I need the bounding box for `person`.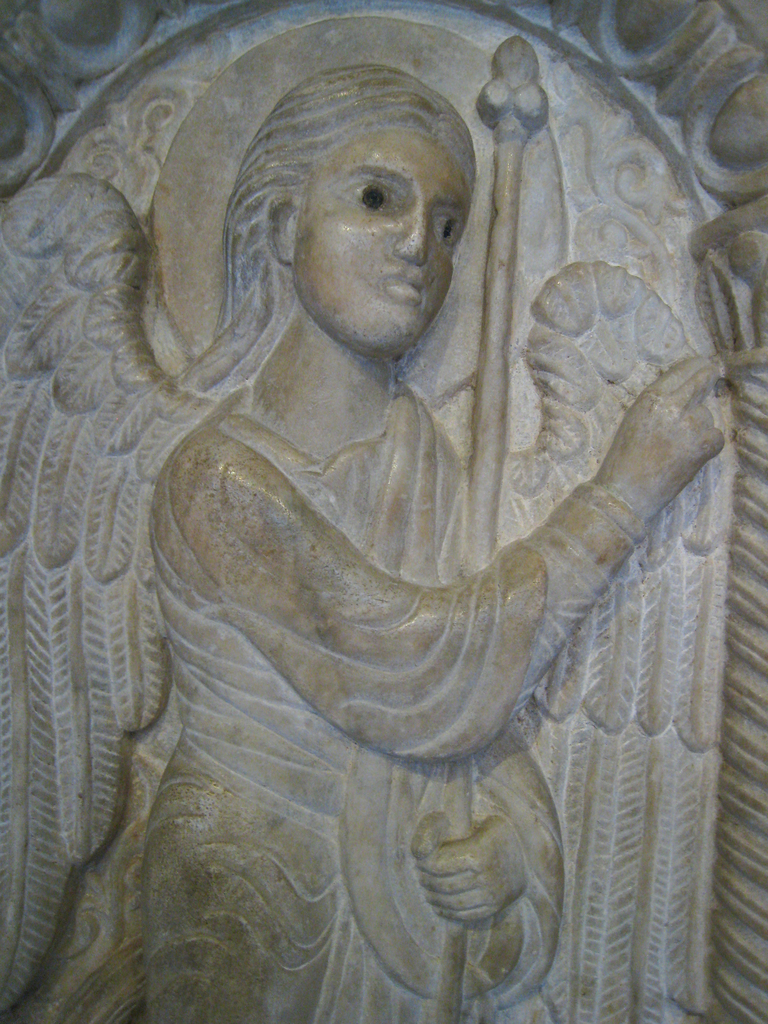
Here it is: <region>0, 104, 744, 1023</region>.
